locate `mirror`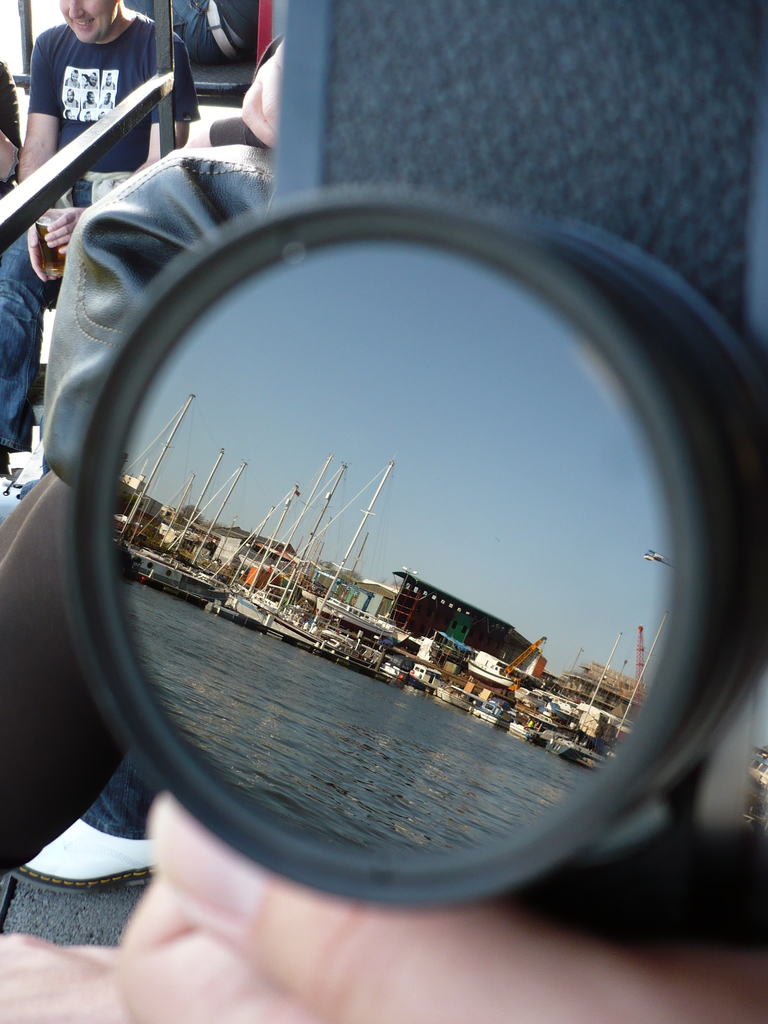
(95,234,676,858)
